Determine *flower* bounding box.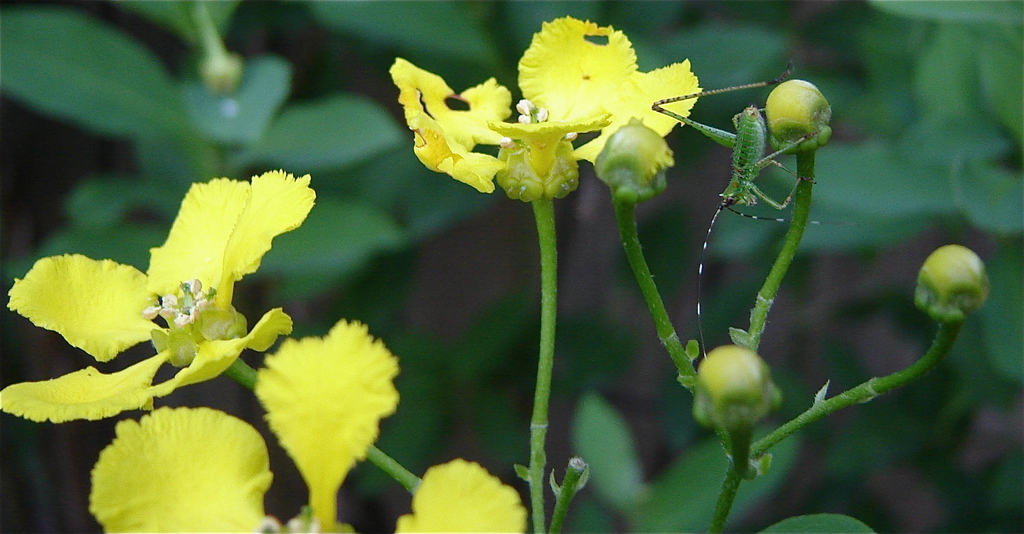
Determined: [0,174,315,427].
